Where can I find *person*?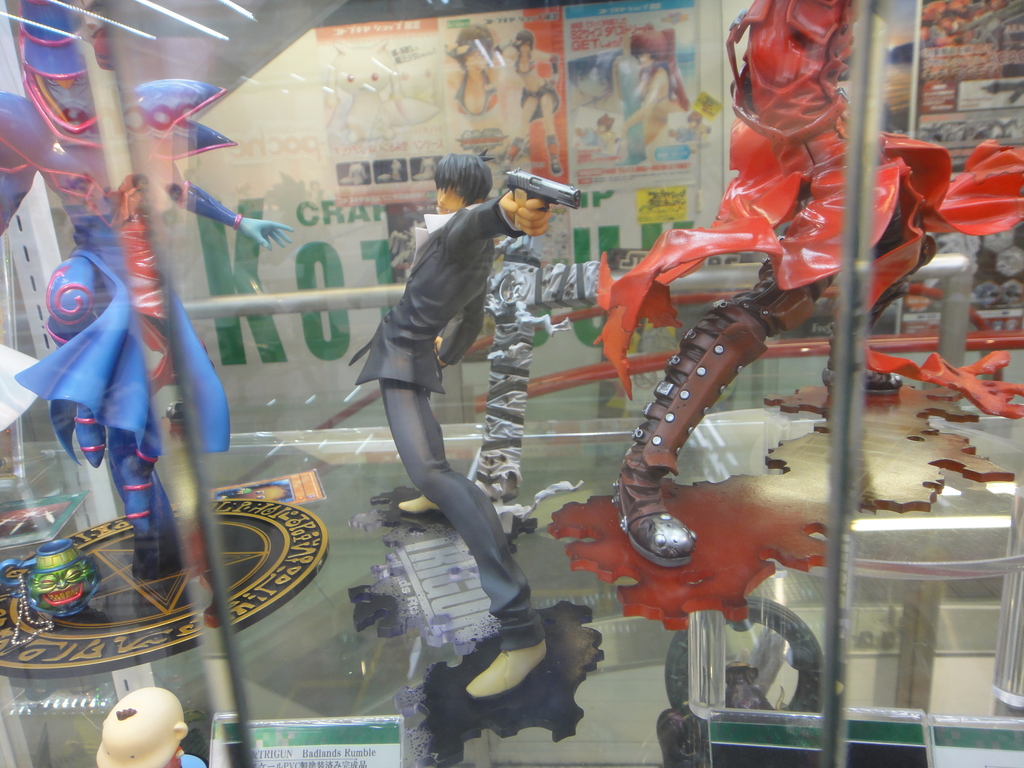
You can find it at [580,116,619,152].
